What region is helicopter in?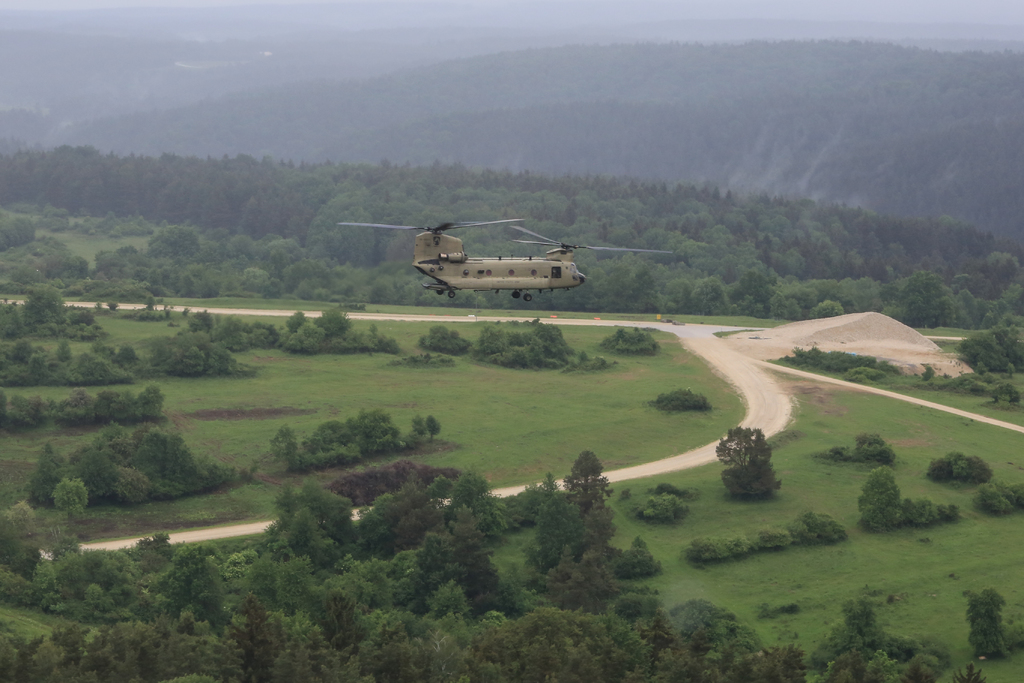
x1=424, y1=210, x2=605, y2=288.
